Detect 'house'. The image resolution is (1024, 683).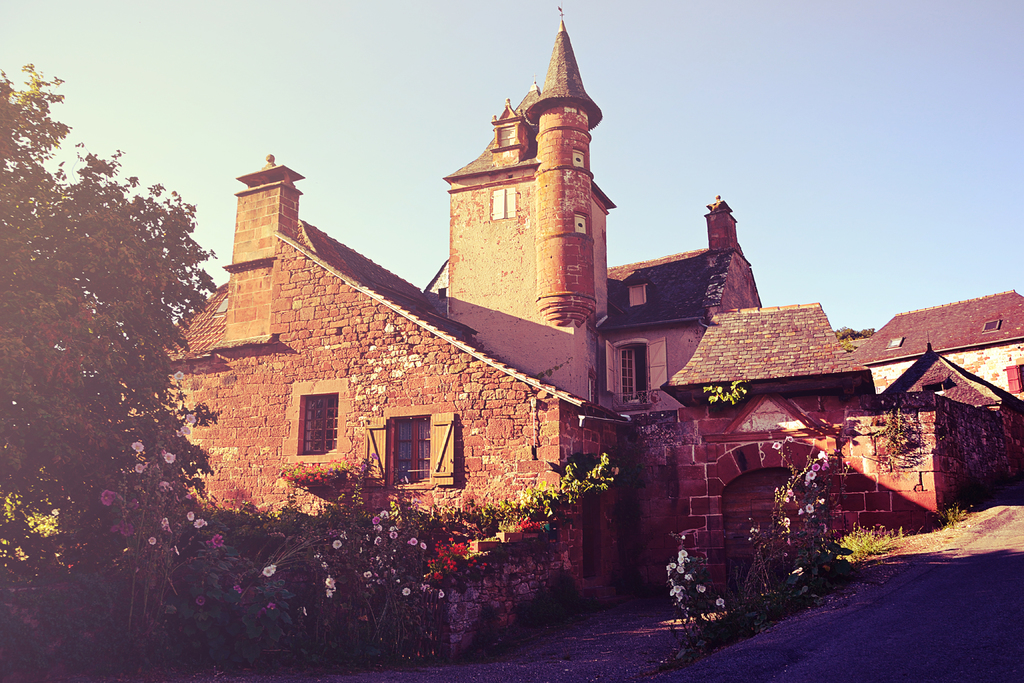
[605,202,735,416].
